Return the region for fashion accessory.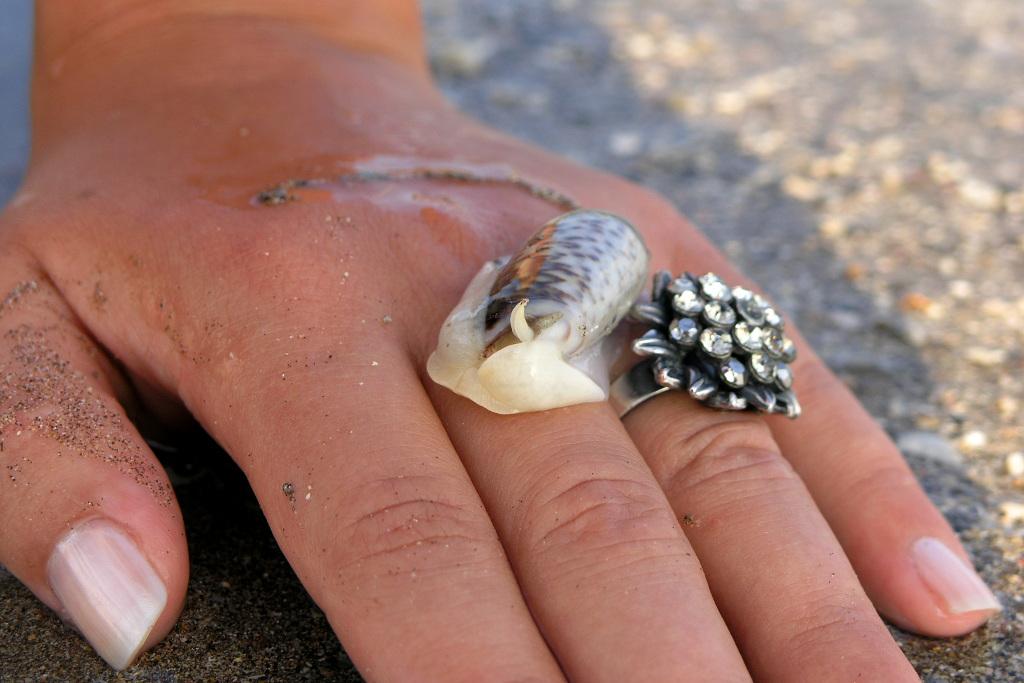
609,271,799,421.
